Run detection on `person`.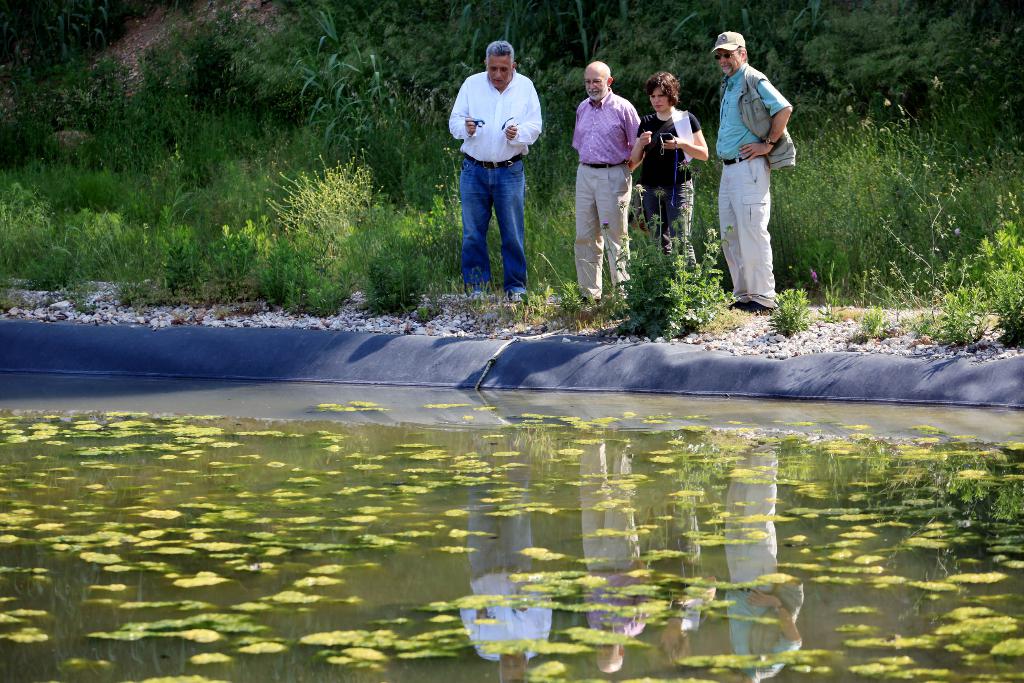
Result: region(635, 67, 710, 280).
